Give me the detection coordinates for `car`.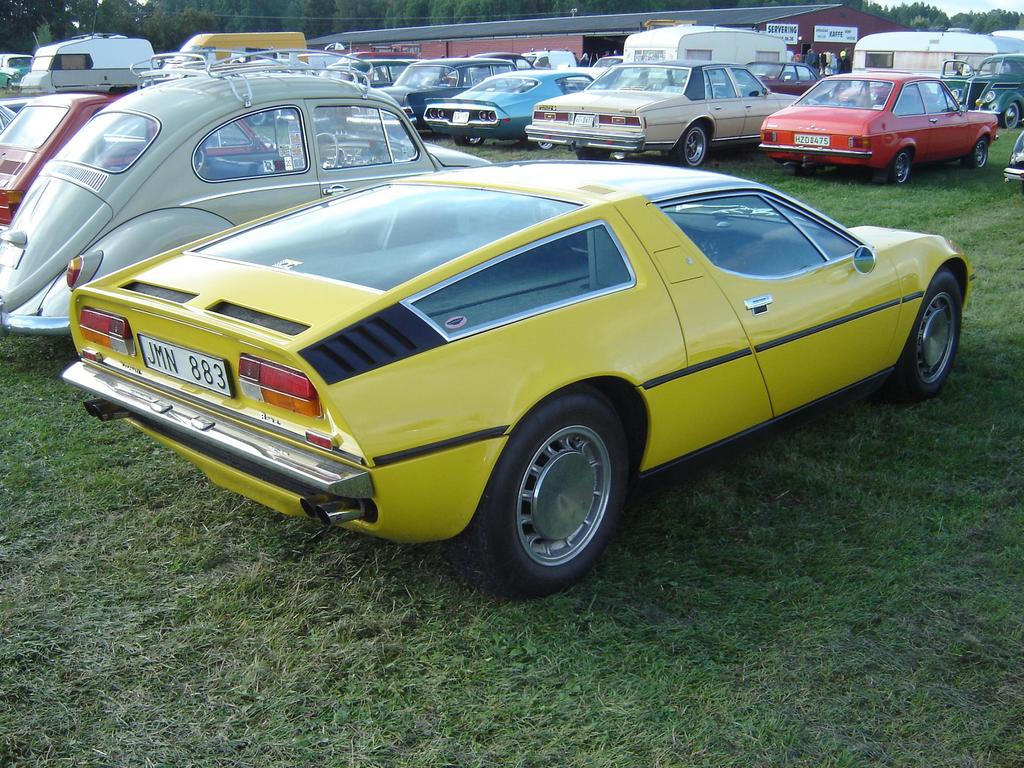
1000:127:1023:189.
